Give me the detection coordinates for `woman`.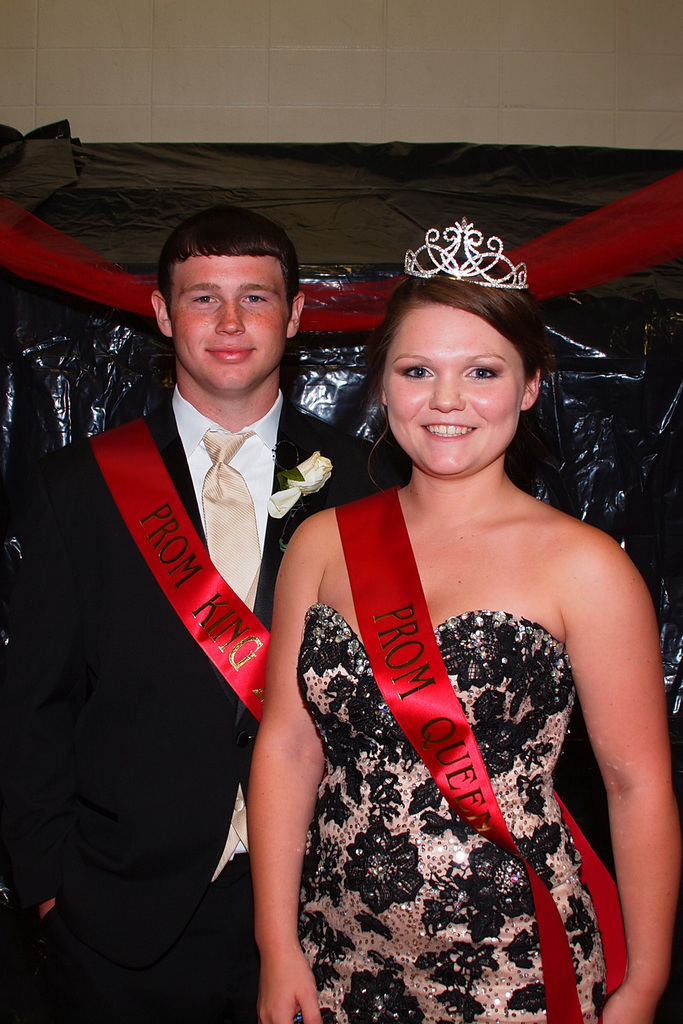
[221,221,643,1015].
